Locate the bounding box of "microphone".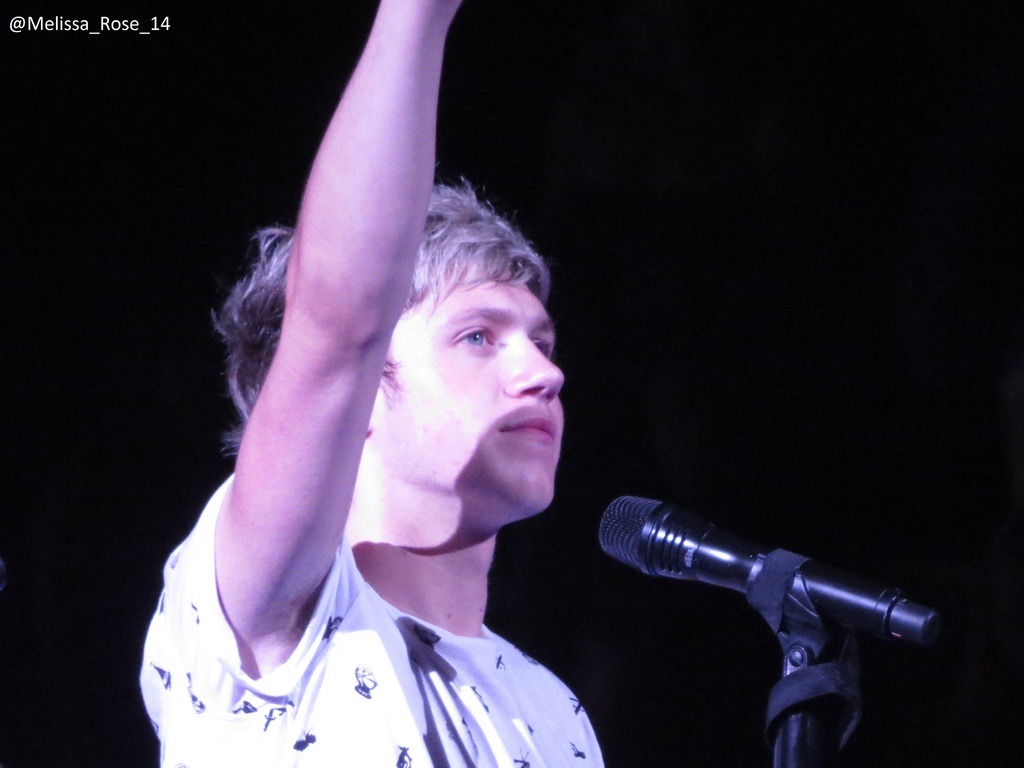
Bounding box: pyautogui.locateOnScreen(568, 501, 963, 678).
